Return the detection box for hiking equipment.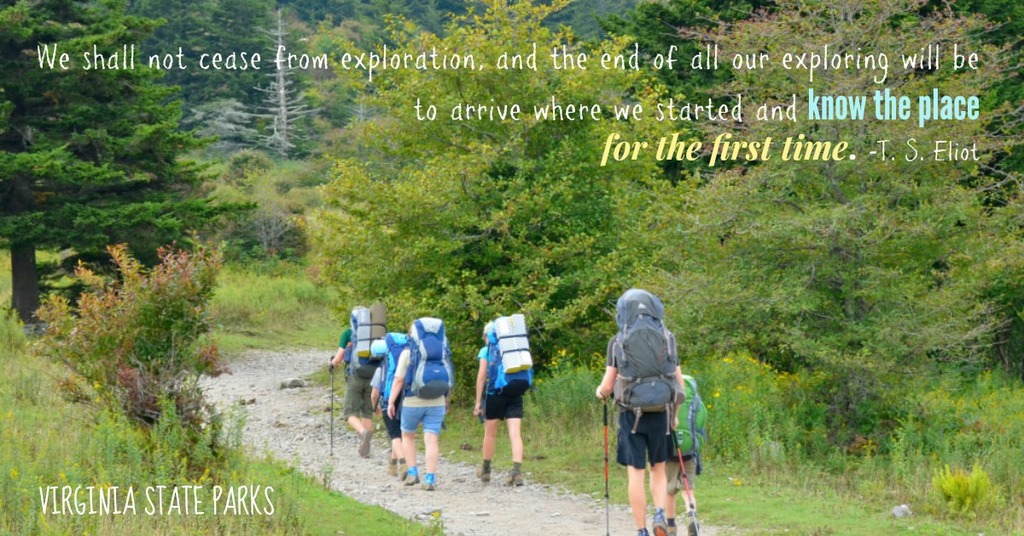
bbox(404, 314, 454, 403).
